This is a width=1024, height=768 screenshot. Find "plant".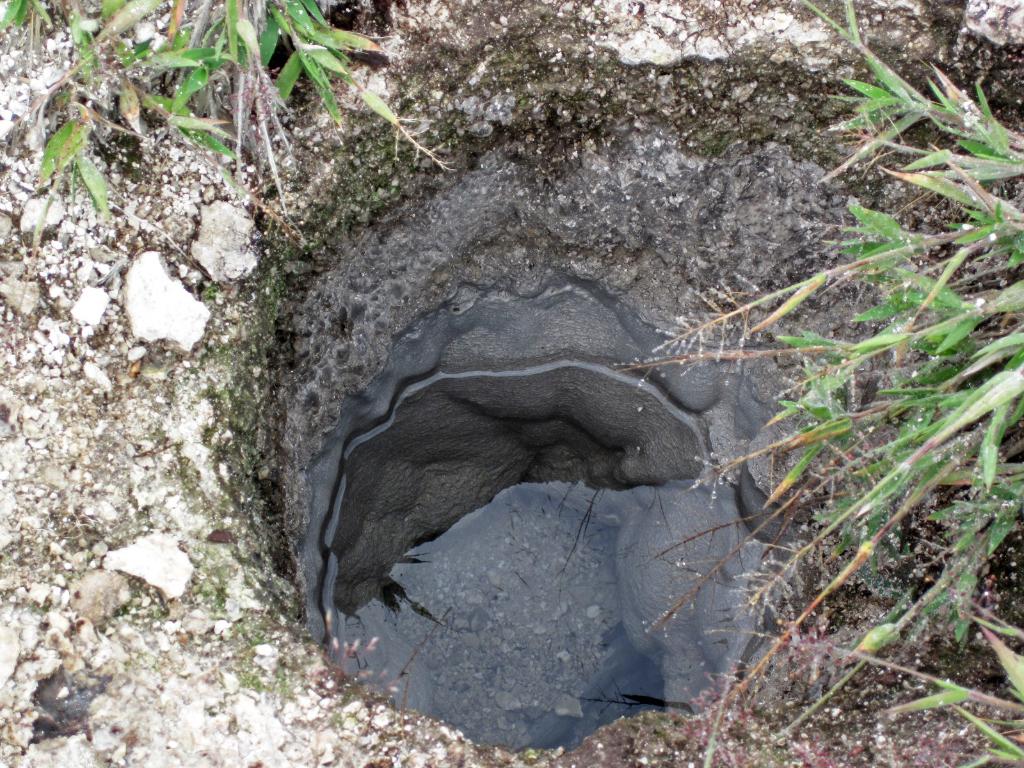
Bounding box: [left=516, top=93, right=529, bottom=108].
